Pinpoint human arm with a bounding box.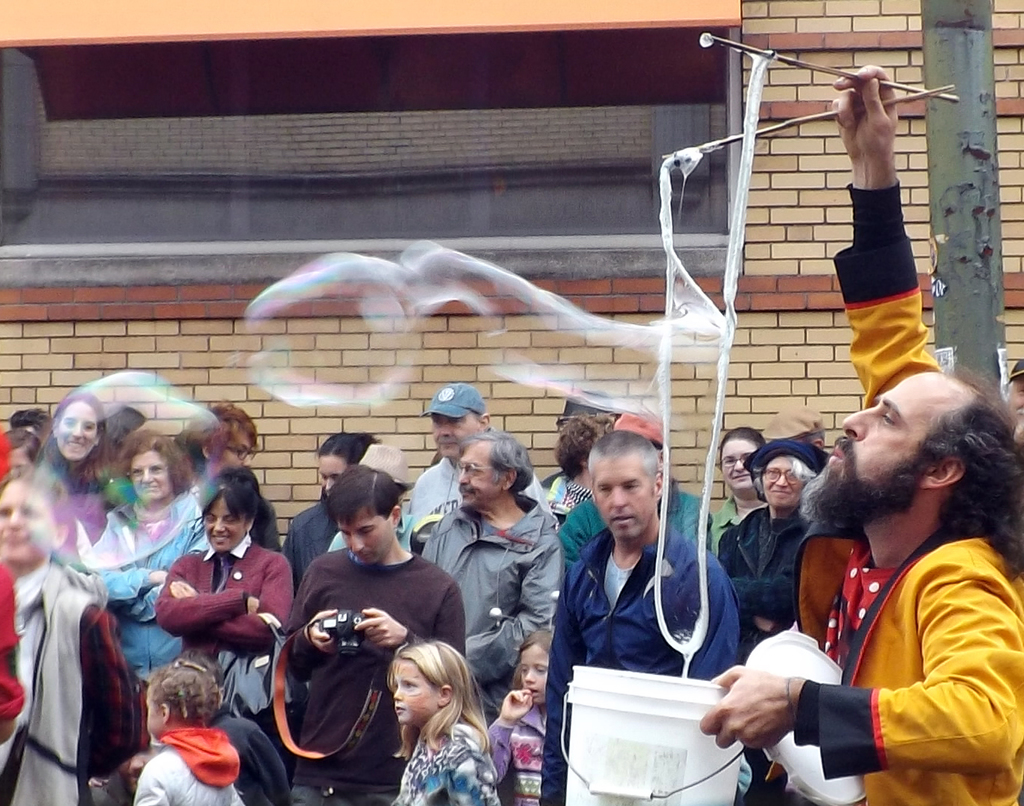
[150, 552, 267, 633].
